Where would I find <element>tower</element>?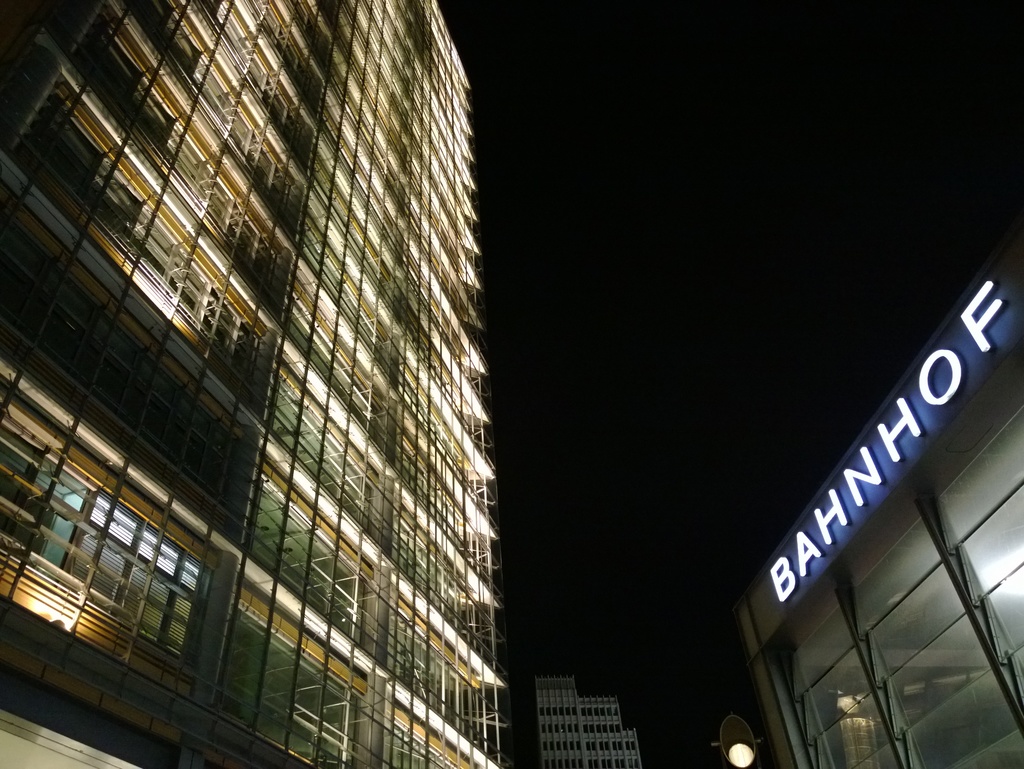
At <box>733,219,1023,768</box>.
